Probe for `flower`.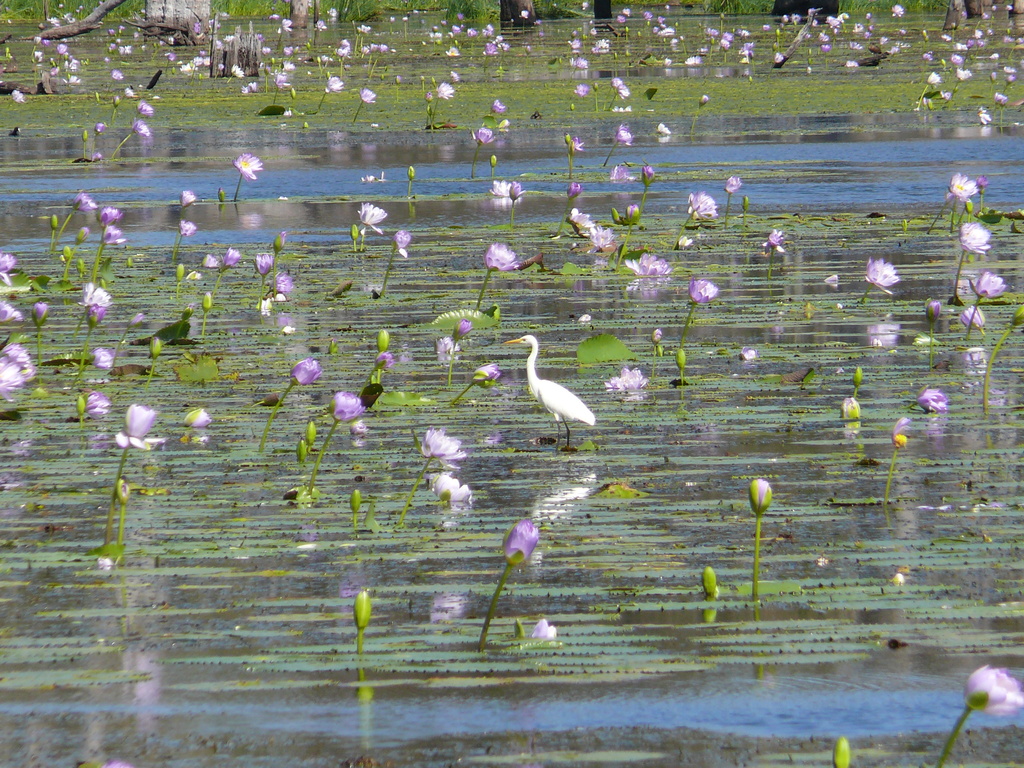
Probe result: box(927, 71, 941, 87).
